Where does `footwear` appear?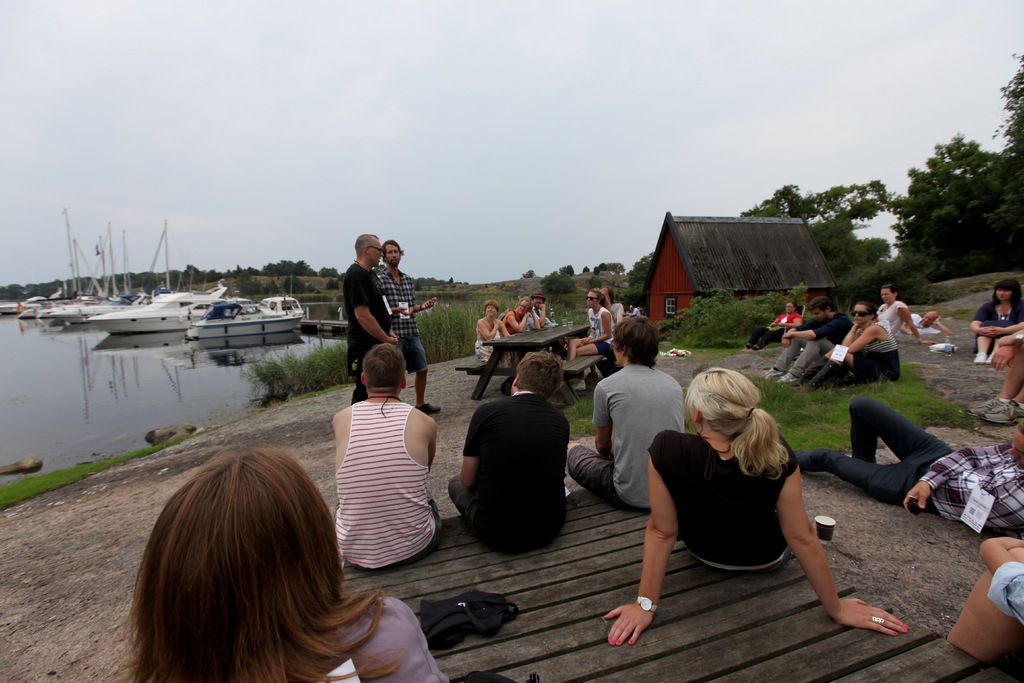
Appears at box(769, 368, 774, 379).
